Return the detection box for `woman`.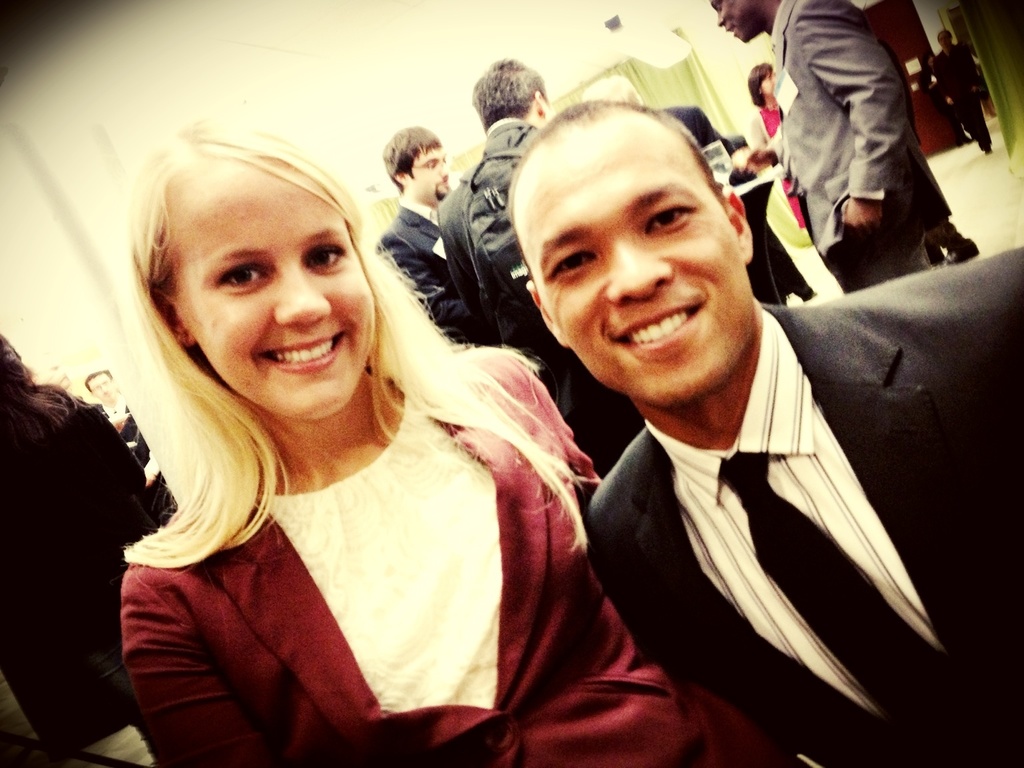
{"left": 55, "top": 116, "right": 675, "bottom": 767}.
